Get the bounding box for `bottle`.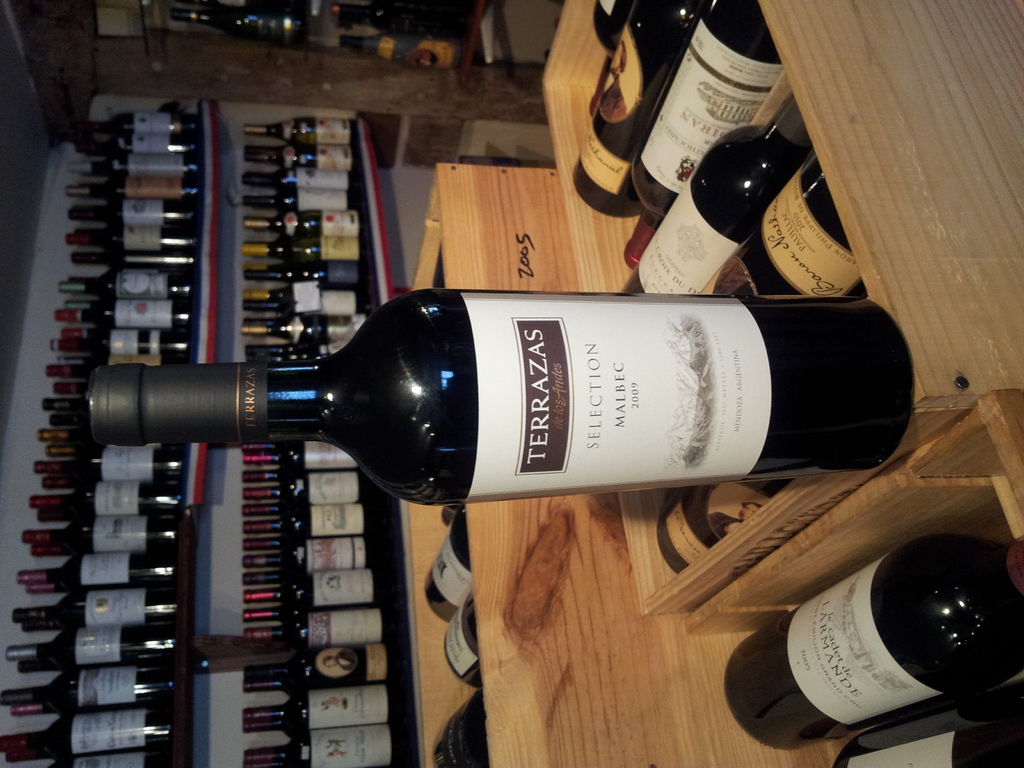
<region>0, 666, 174, 711</region>.
